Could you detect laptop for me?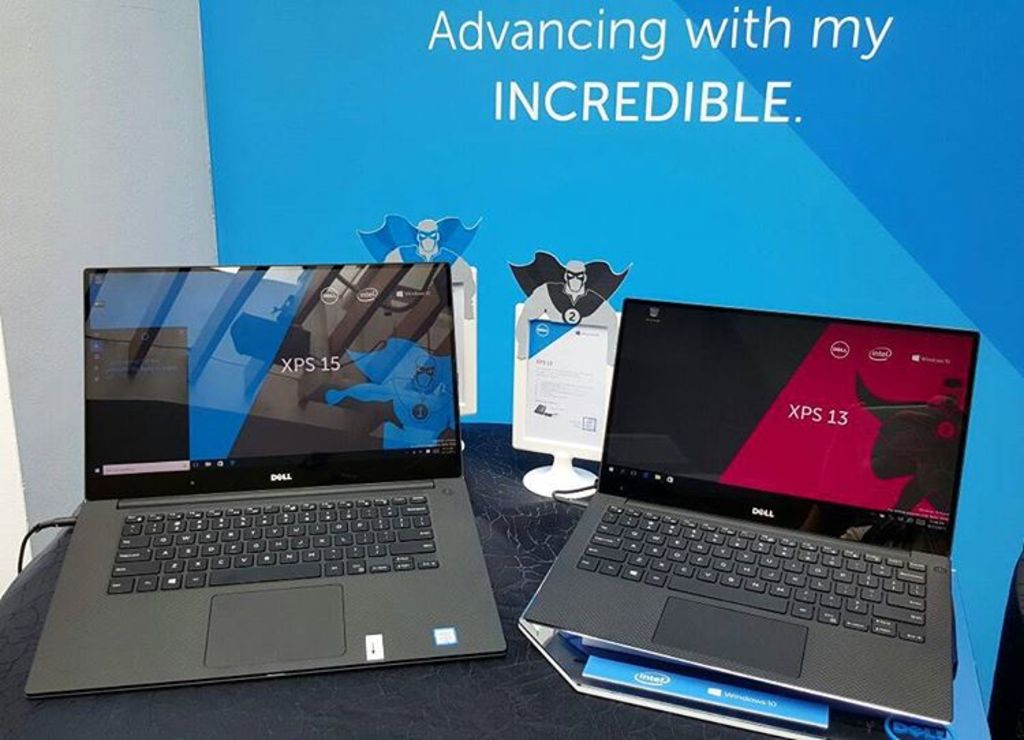
Detection result: [left=44, top=239, right=475, bottom=706].
